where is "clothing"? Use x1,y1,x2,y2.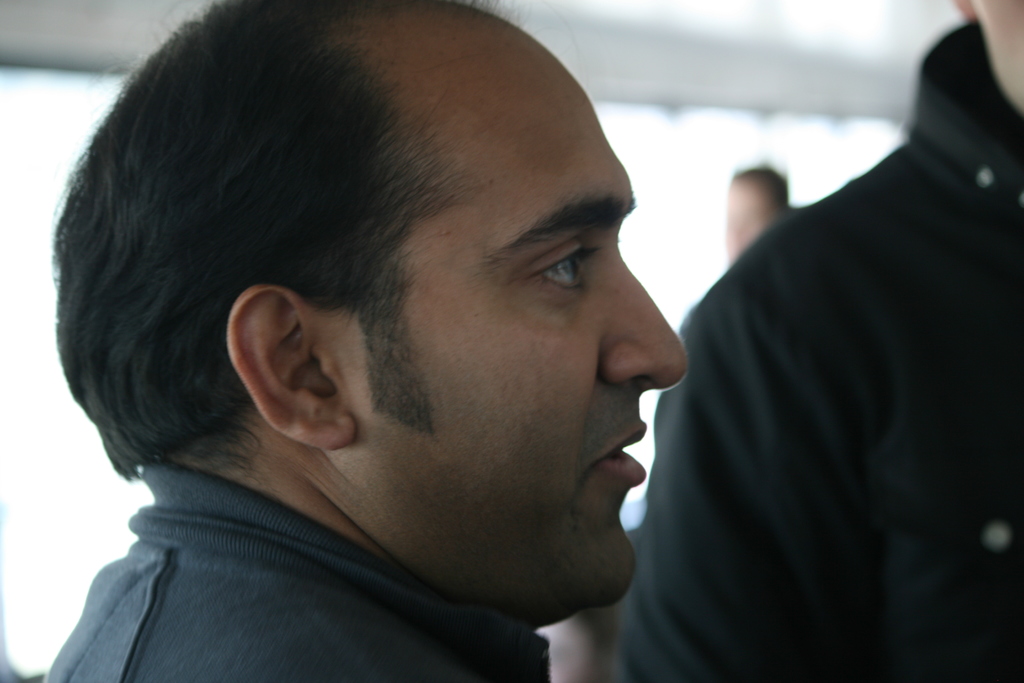
614,0,1023,682.
